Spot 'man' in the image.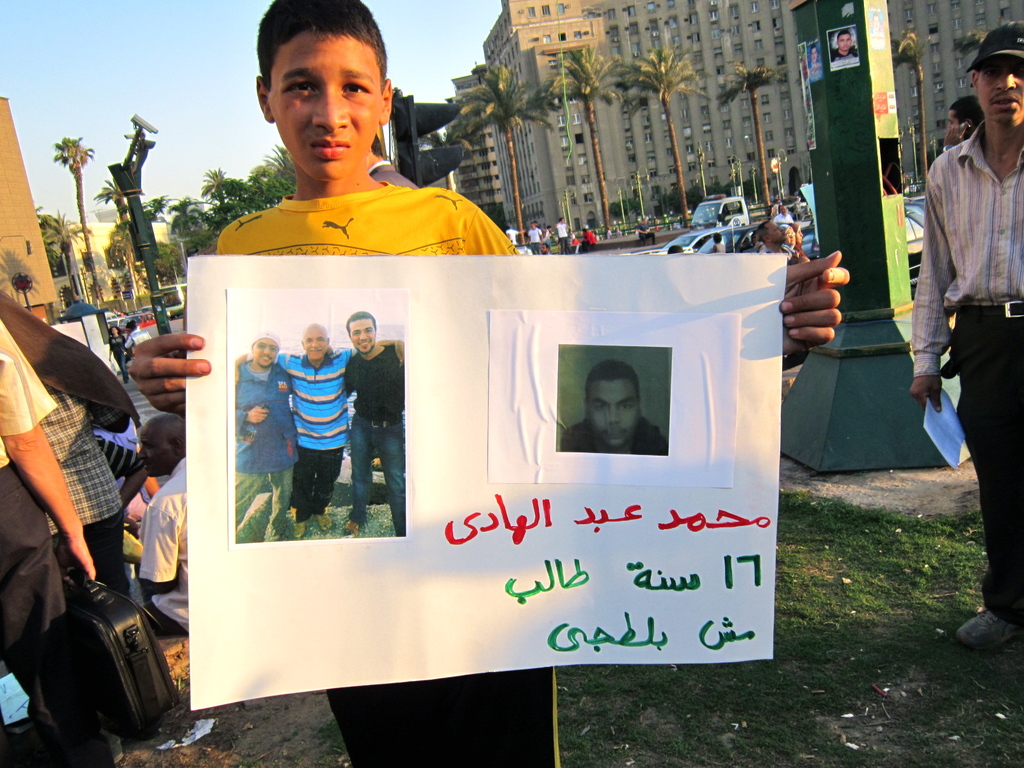
'man' found at BBox(236, 333, 296, 540).
